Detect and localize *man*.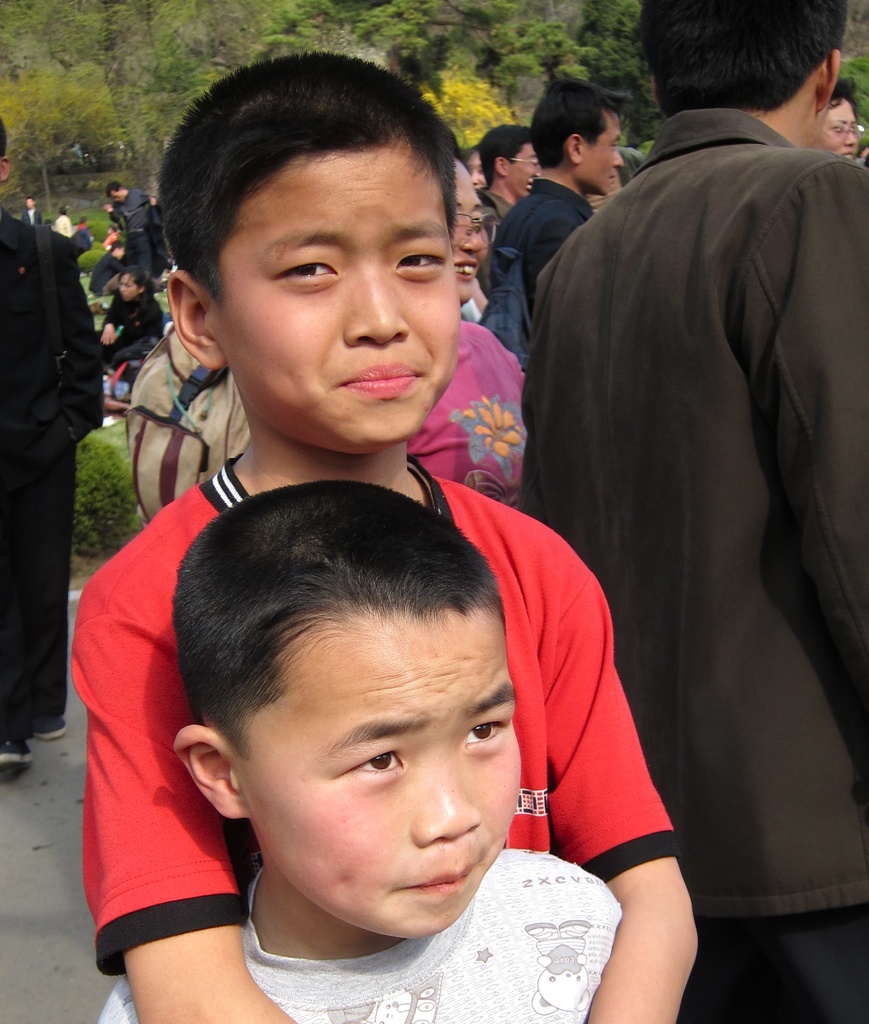
Localized at 514,0,868,1023.
